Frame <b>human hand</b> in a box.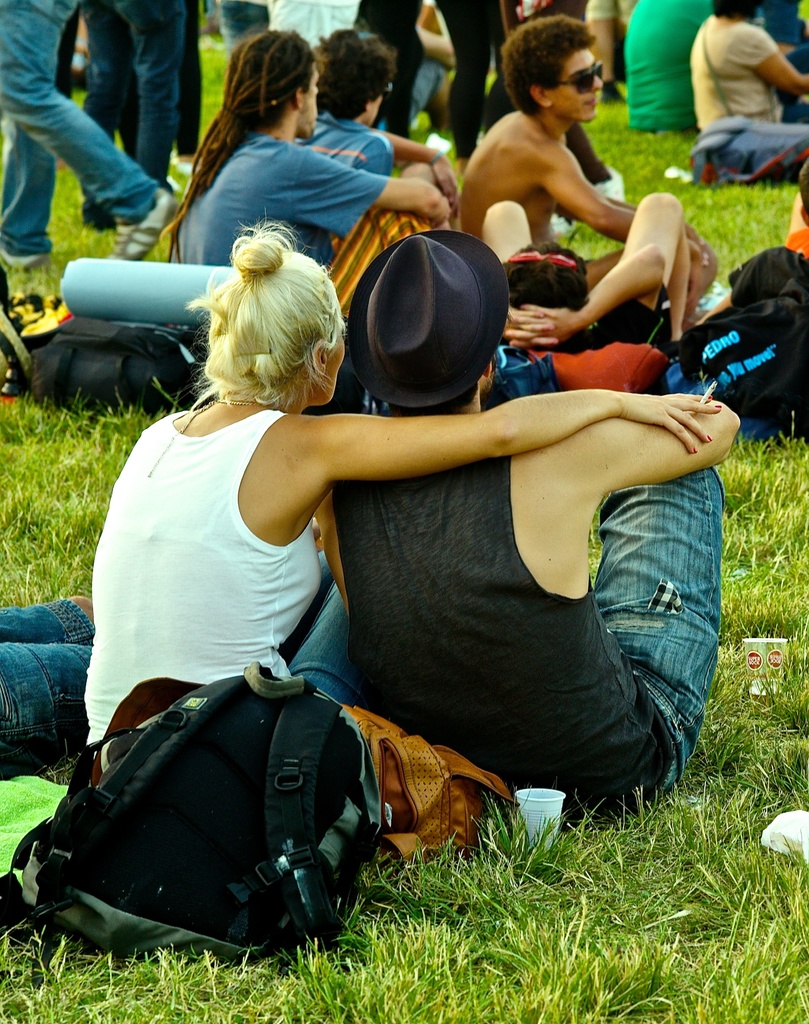
(503, 305, 563, 351).
